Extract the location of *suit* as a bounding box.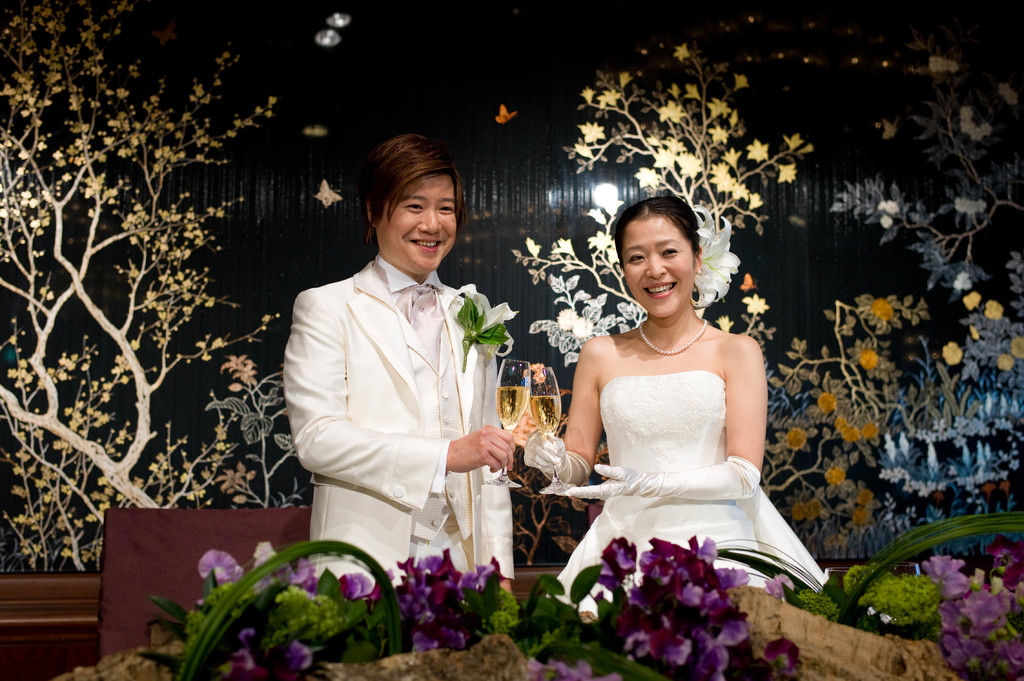
box=[276, 183, 534, 589].
